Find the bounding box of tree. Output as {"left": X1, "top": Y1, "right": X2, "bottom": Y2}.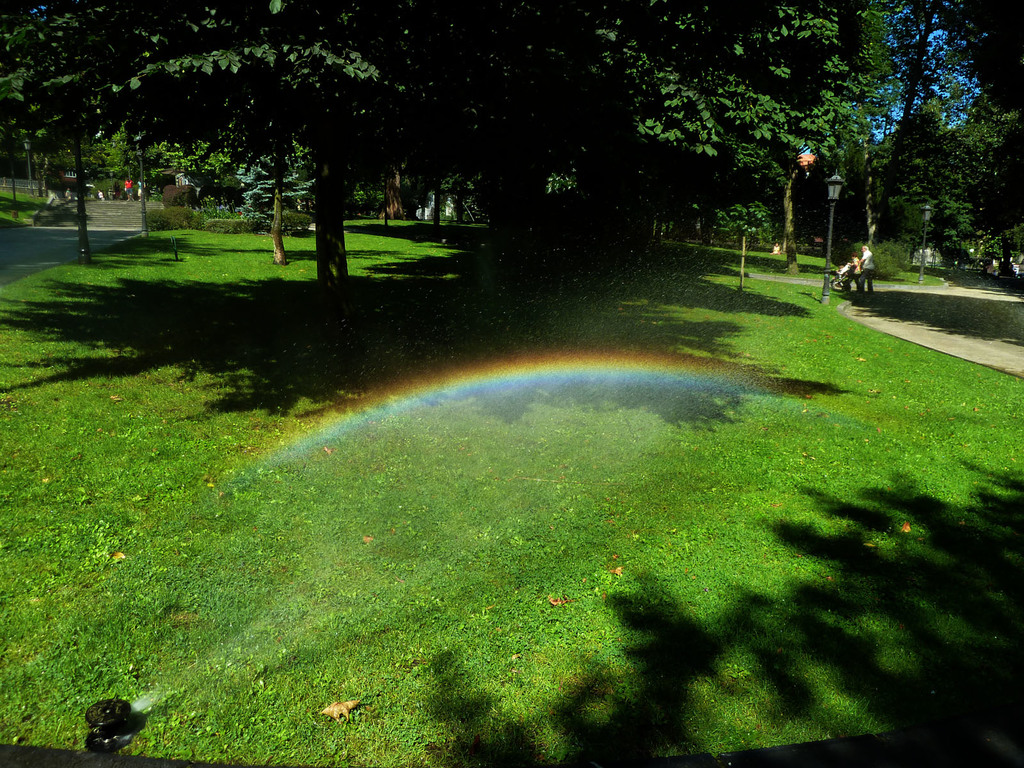
{"left": 122, "top": 0, "right": 431, "bottom": 296}.
